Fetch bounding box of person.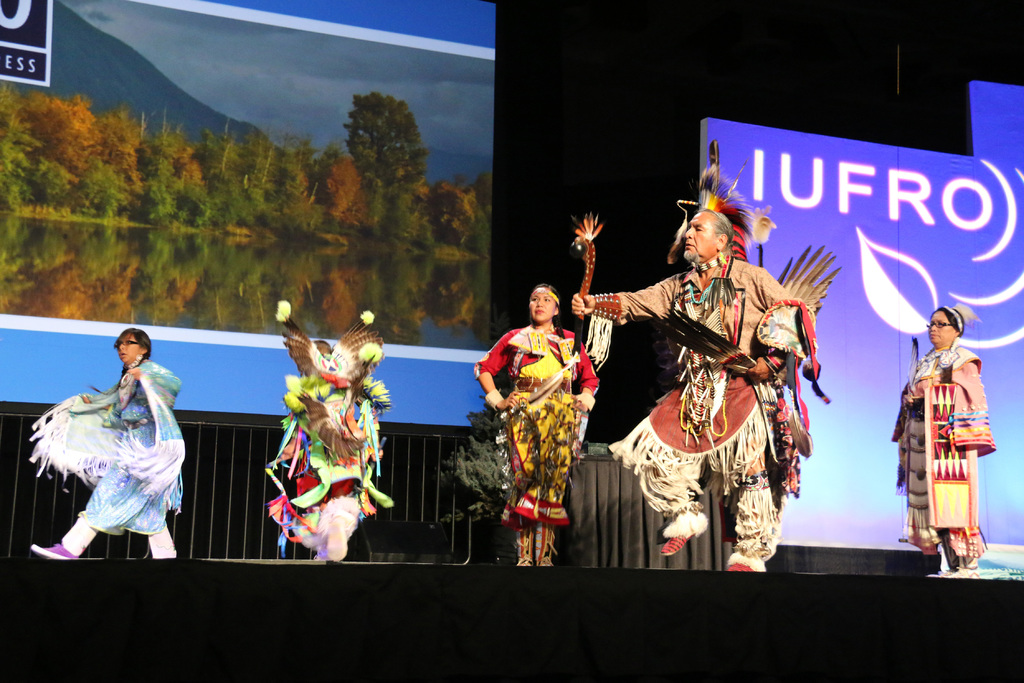
Bbox: rect(469, 279, 605, 577).
